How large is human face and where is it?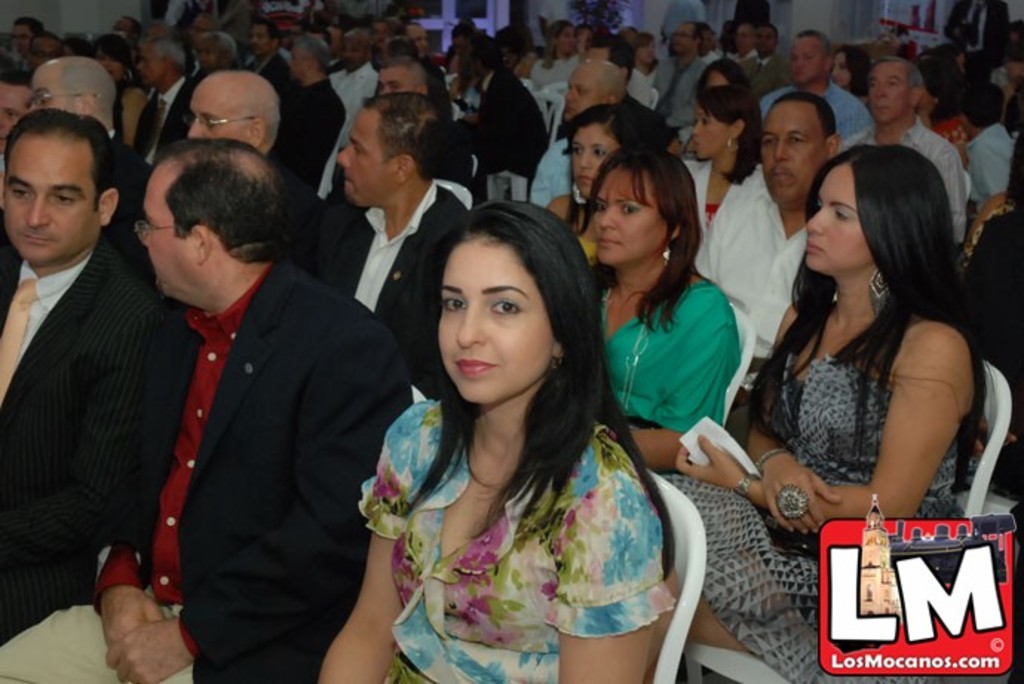
Bounding box: [x1=671, y1=22, x2=693, y2=59].
